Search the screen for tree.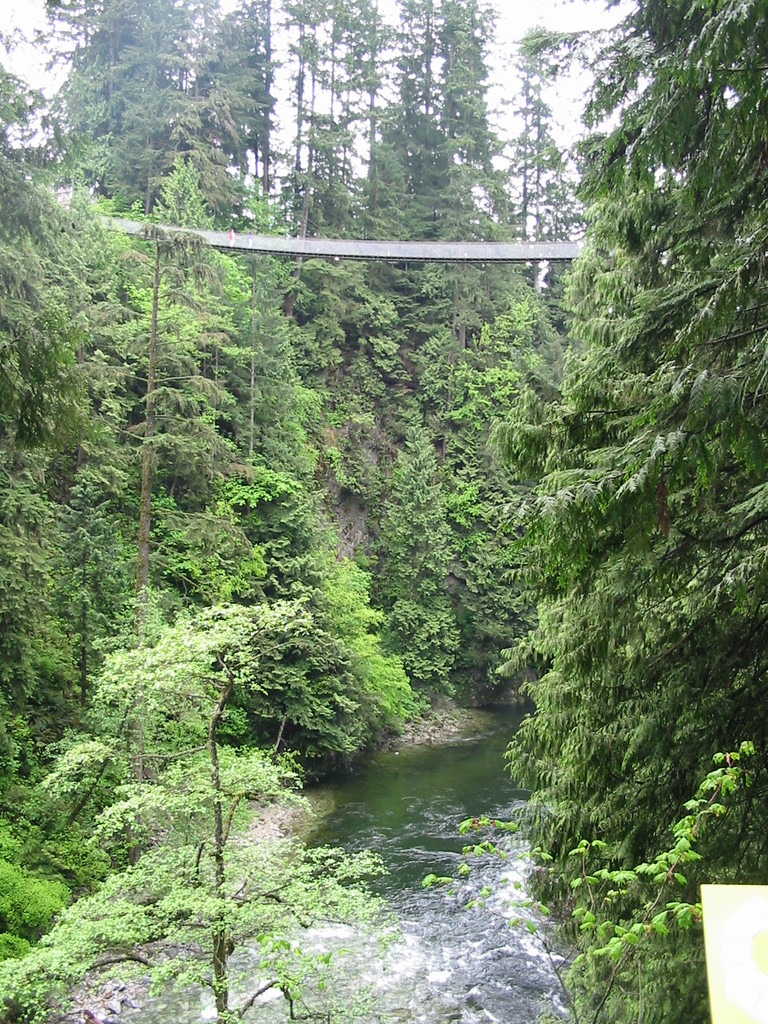
Found at (left=0, top=0, right=126, bottom=860).
